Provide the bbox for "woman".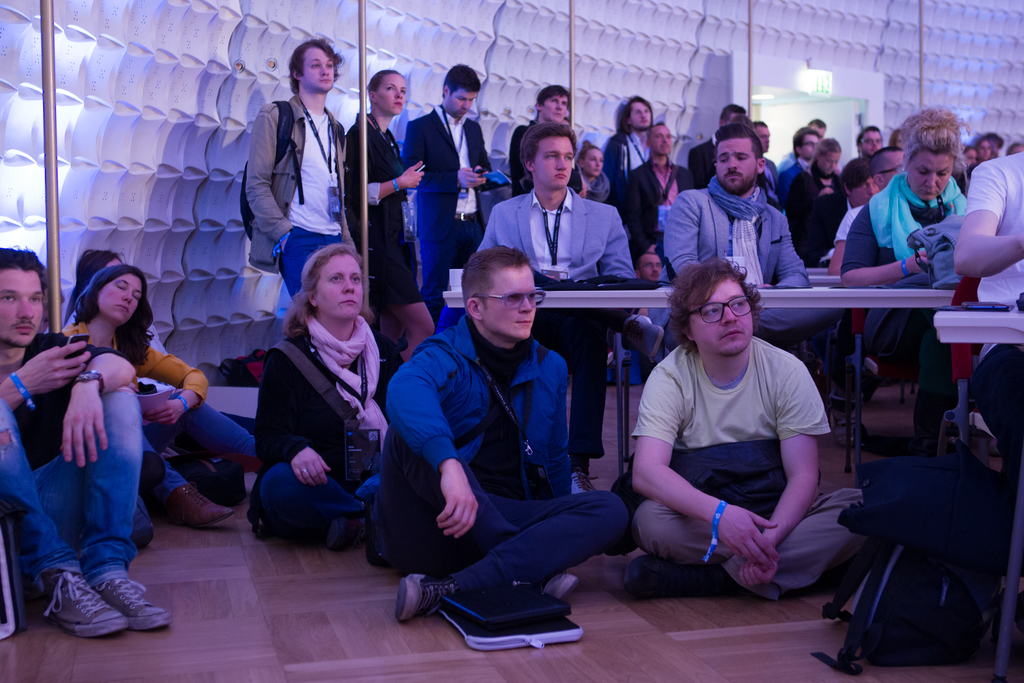
rect(782, 139, 848, 259).
